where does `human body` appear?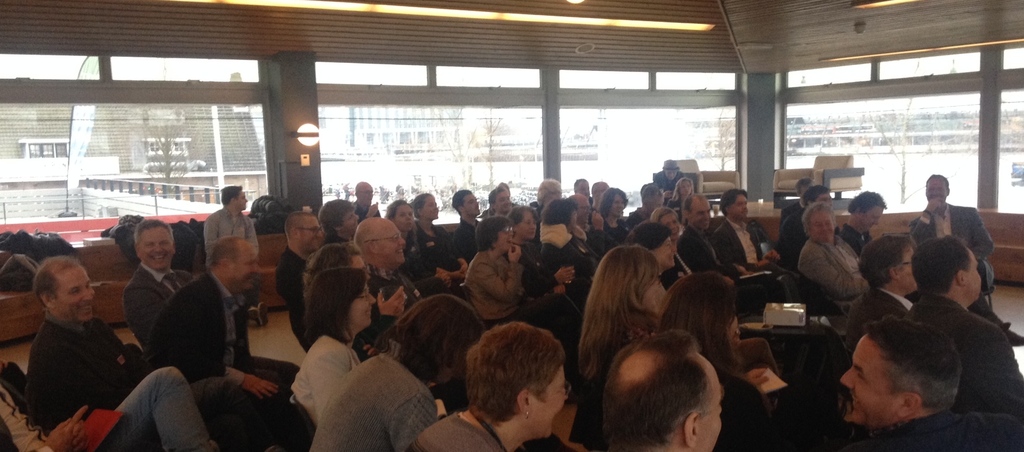
Appears at x1=784 y1=209 x2=809 y2=264.
